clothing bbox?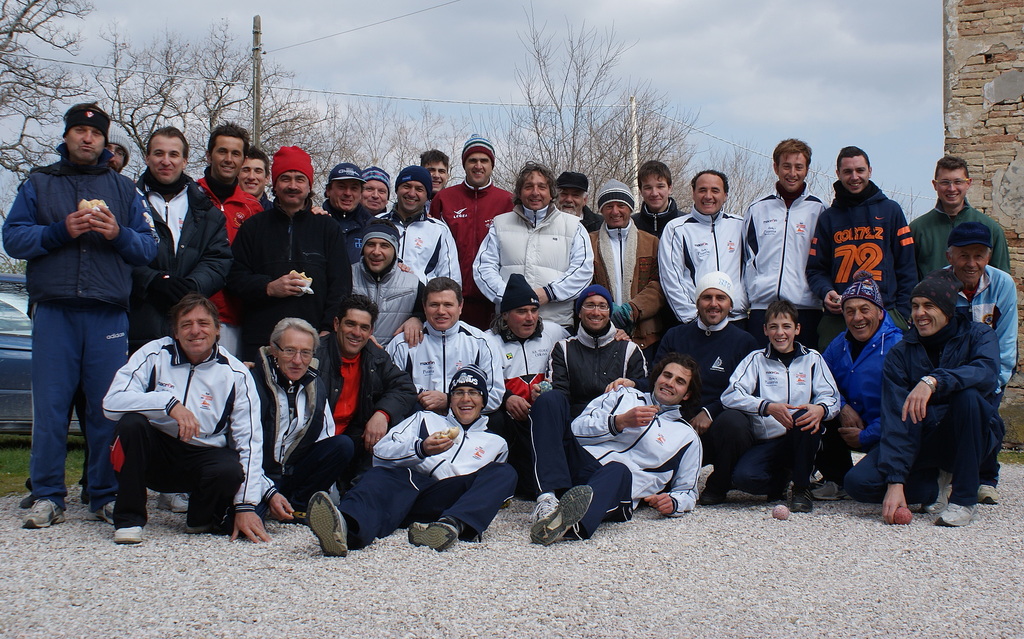
box(390, 314, 502, 419)
